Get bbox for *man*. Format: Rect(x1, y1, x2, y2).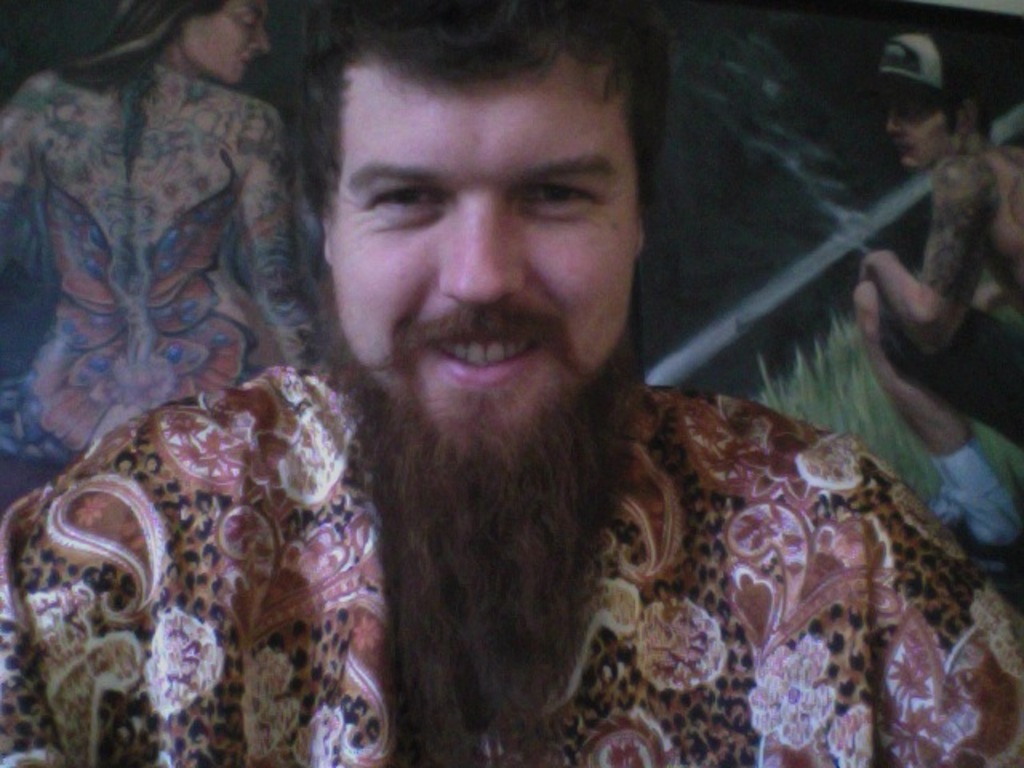
Rect(851, 32, 1022, 560).
